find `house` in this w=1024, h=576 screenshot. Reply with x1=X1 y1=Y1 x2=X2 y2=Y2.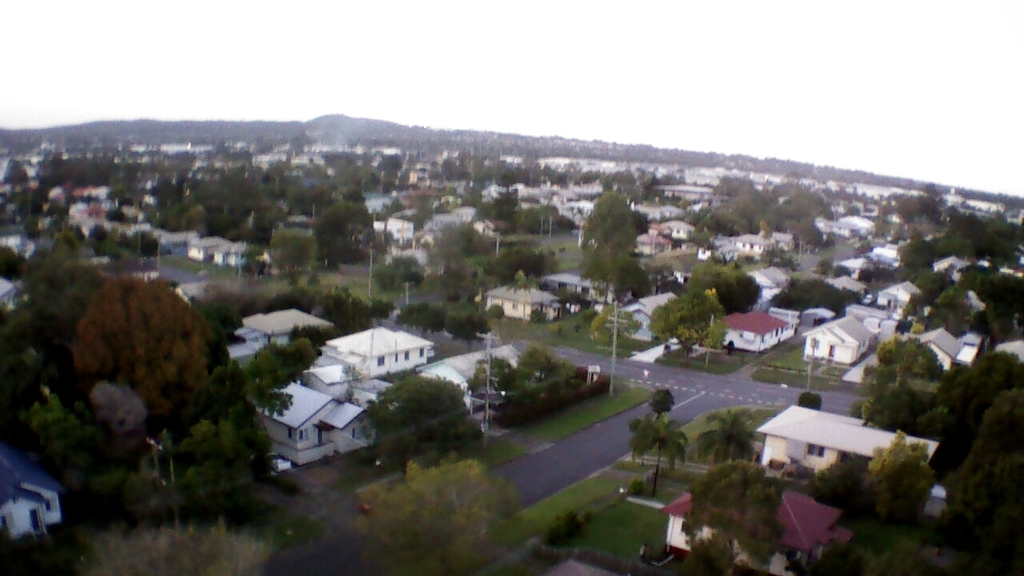
x1=235 y1=303 x2=332 y2=356.
